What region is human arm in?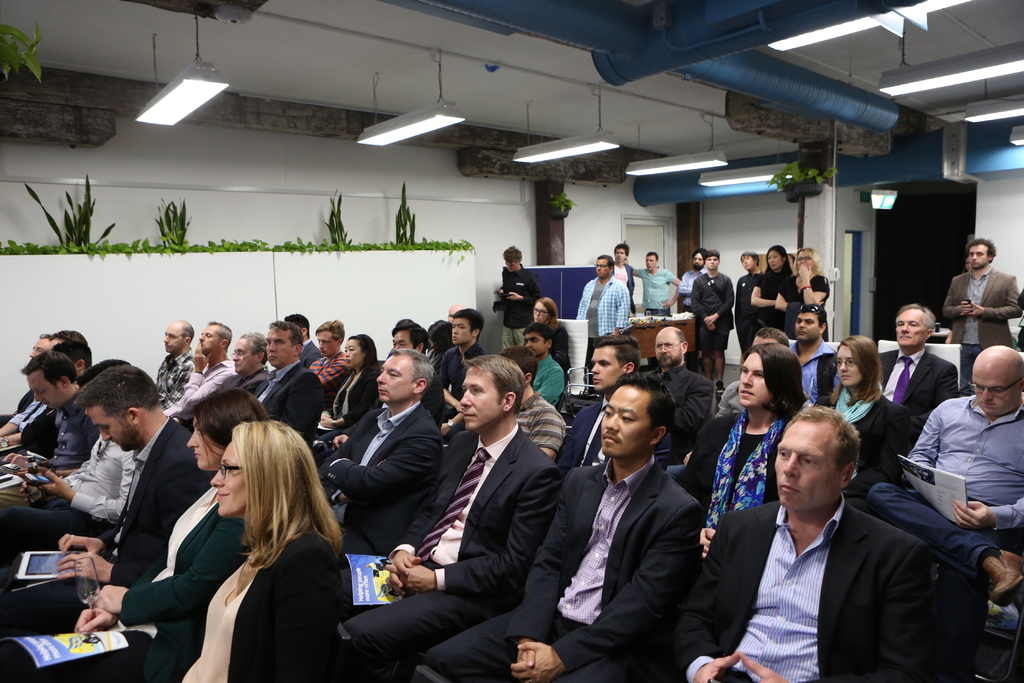
(945, 279, 971, 315).
